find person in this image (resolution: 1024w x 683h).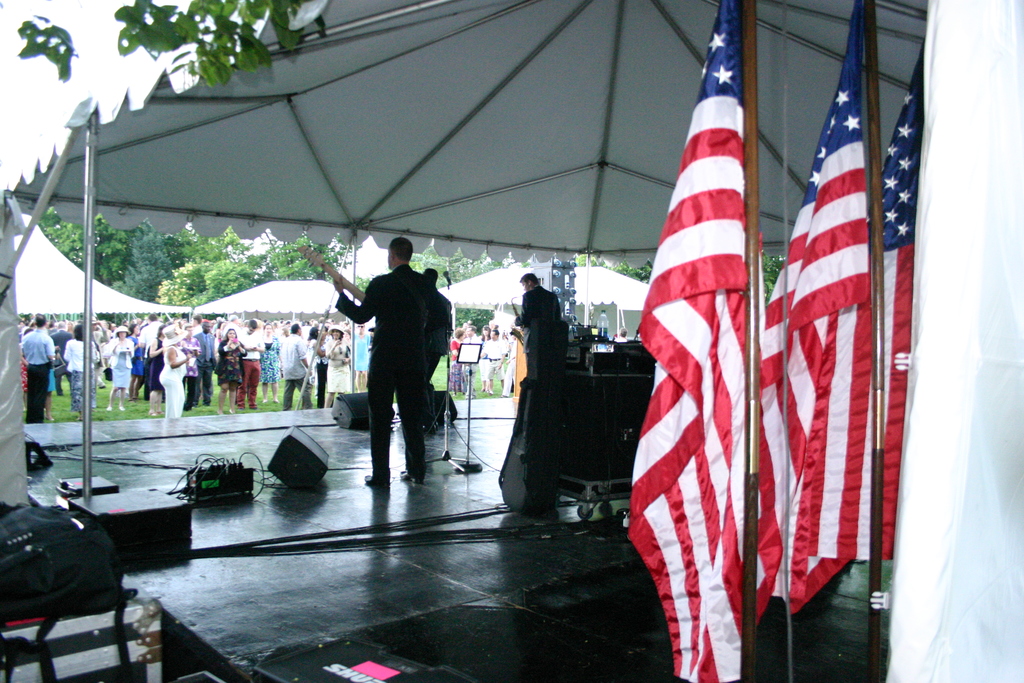
138, 314, 163, 399.
